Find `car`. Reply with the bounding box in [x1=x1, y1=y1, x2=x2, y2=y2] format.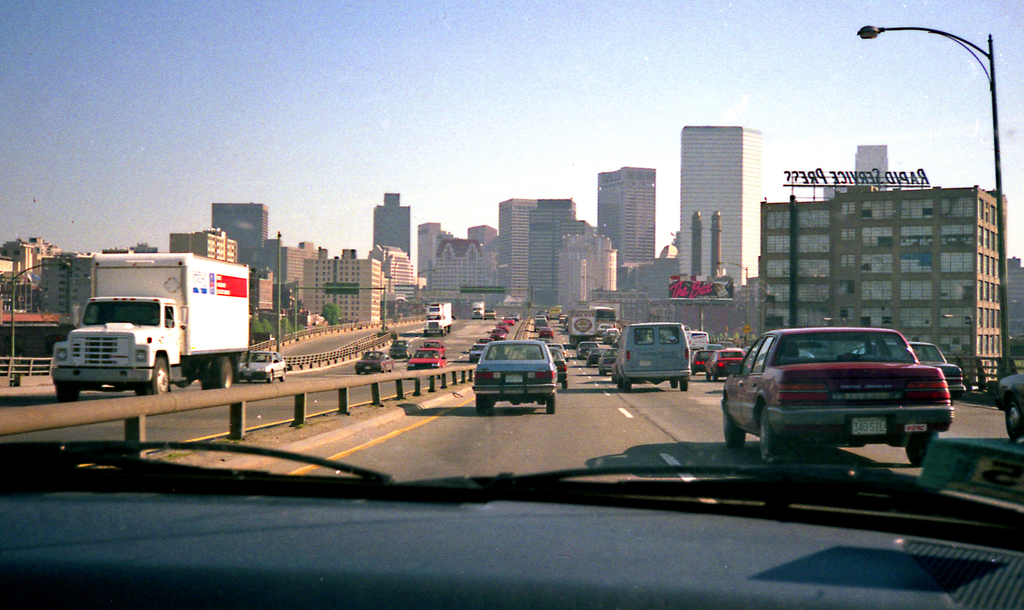
[x1=604, y1=329, x2=620, y2=343].
